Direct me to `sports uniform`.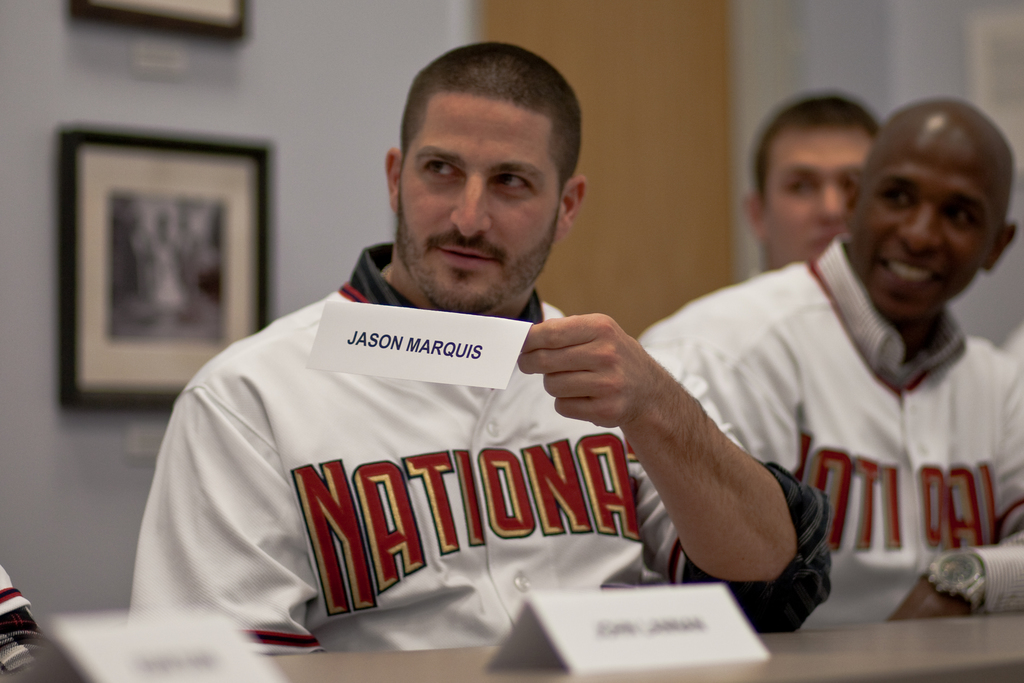
Direction: x1=647 y1=229 x2=1023 y2=623.
